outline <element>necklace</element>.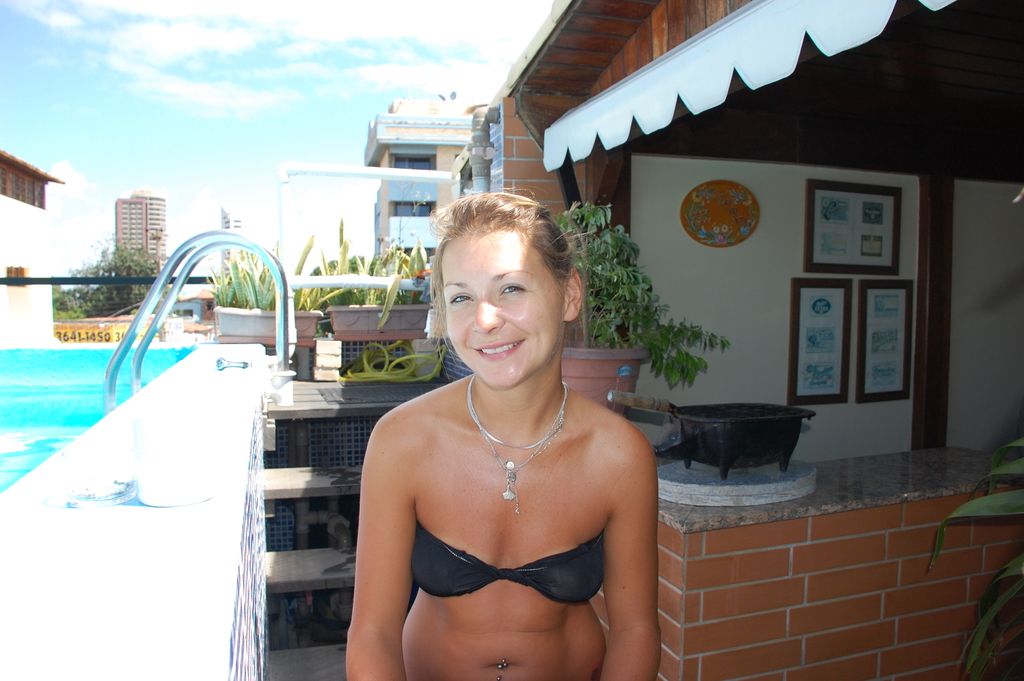
Outline: bbox=[468, 370, 571, 513].
